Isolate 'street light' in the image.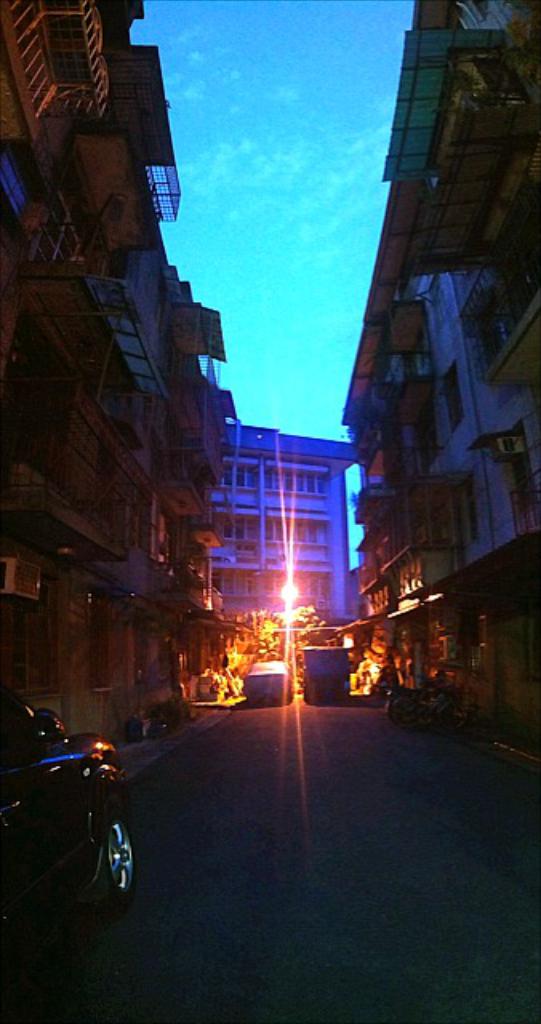
Isolated region: rect(287, 571, 306, 629).
